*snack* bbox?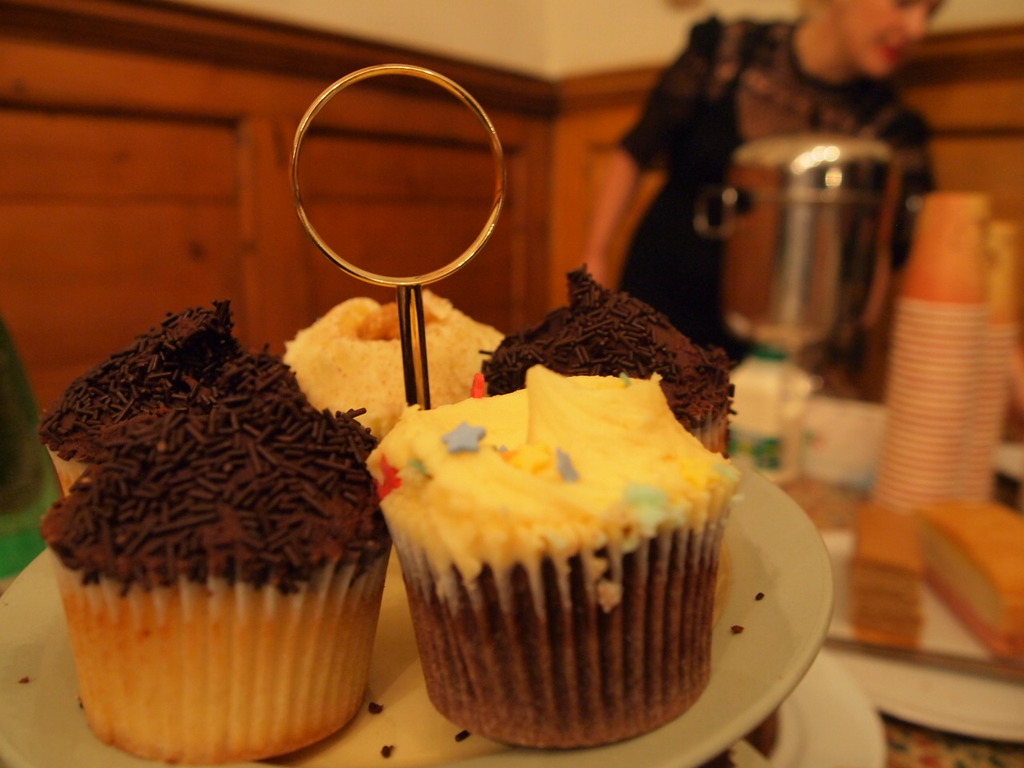
Rect(285, 290, 511, 442)
